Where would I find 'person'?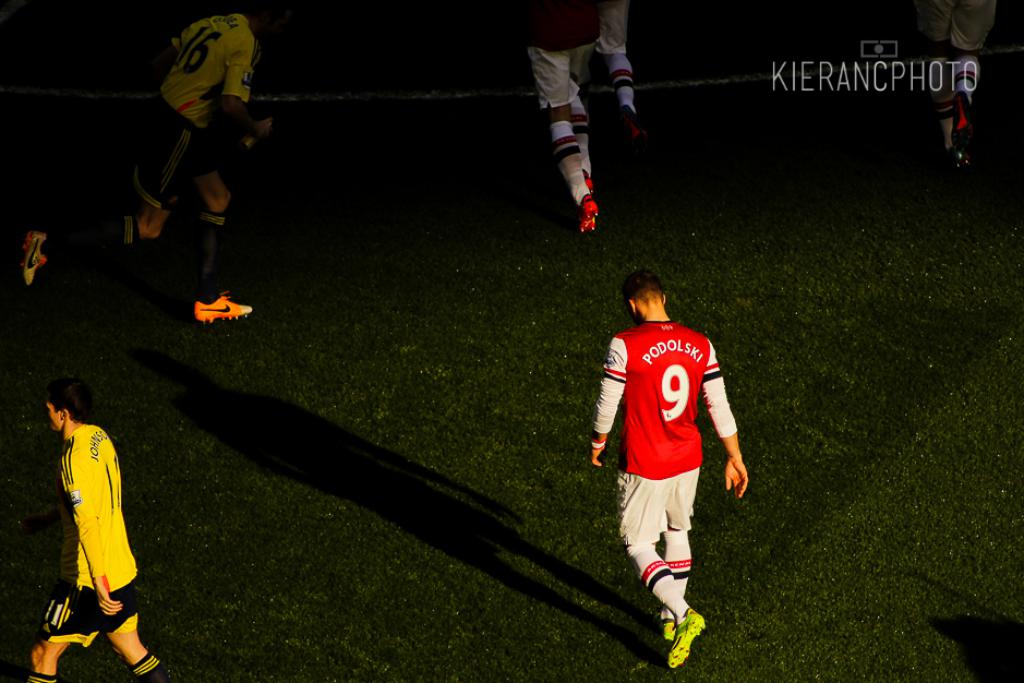
At detection(17, 2, 297, 323).
